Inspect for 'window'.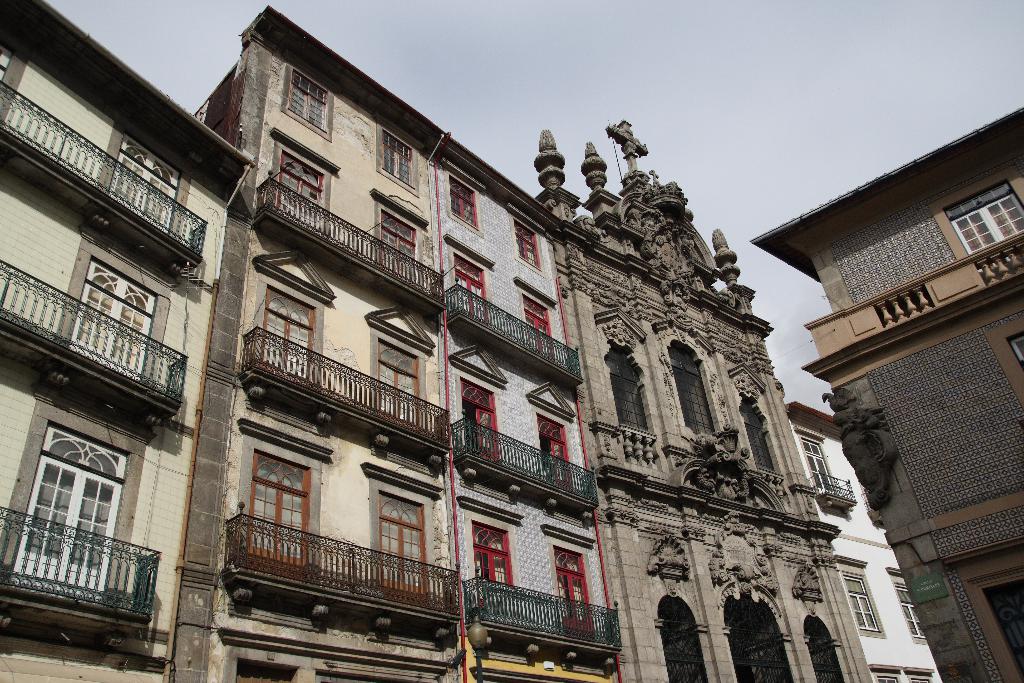
Inspection: x1=275 y1=142 x2=326 y2=239.
